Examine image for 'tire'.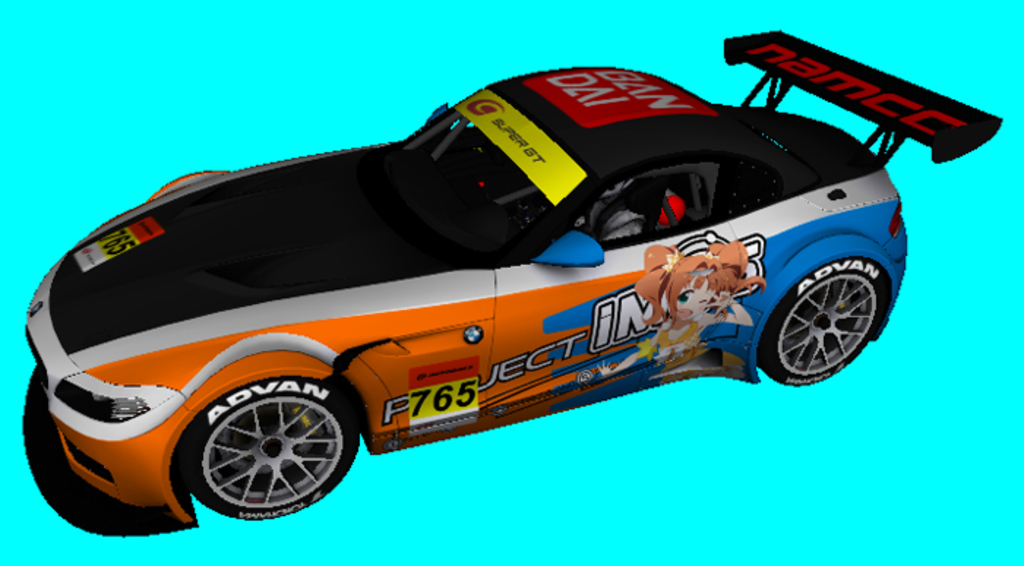
Examination result: box=[178, 374, 344, 521].
